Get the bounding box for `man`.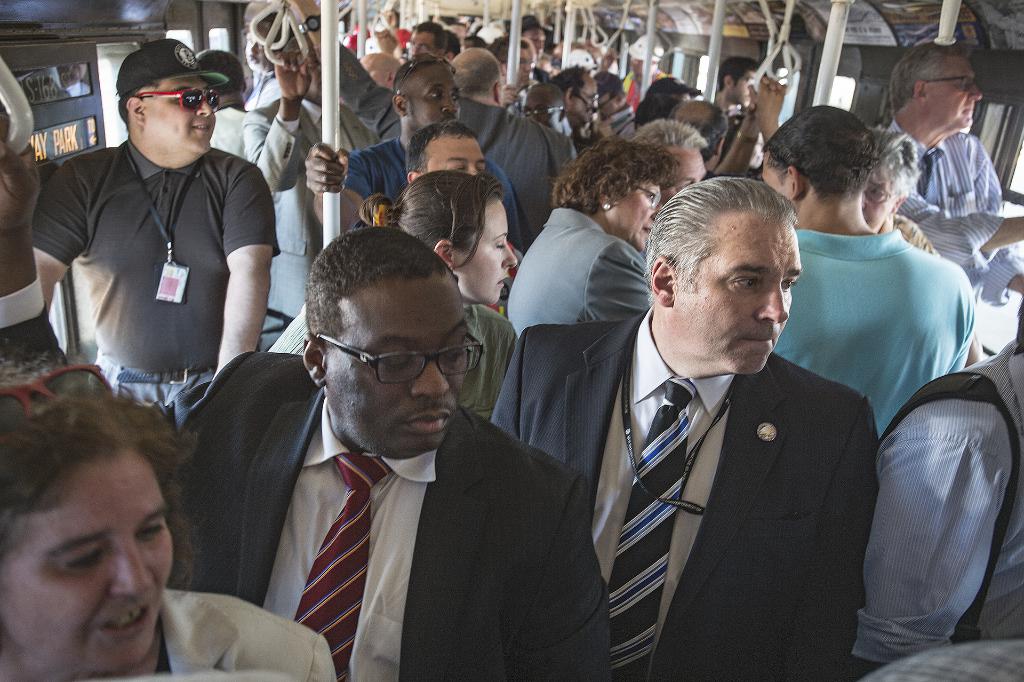
crop(402, 127, 491, 185).
